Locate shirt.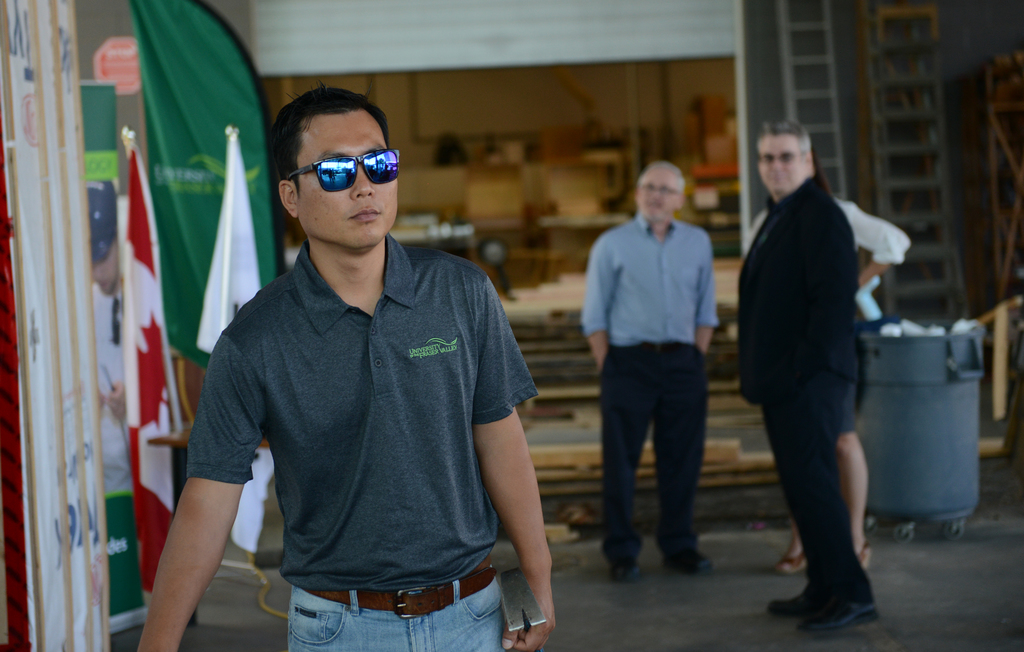
Bounding box: l=740, t=196, r=911, b=270.
